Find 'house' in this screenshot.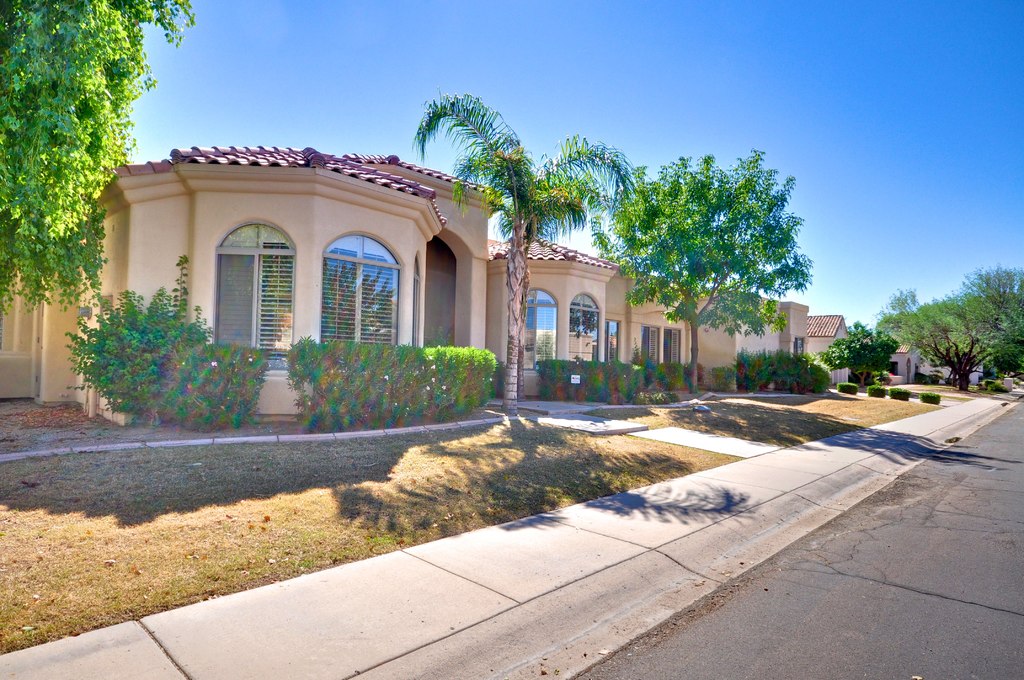
The bounding box for 'house' is crop(801, 311, 848, 376).
